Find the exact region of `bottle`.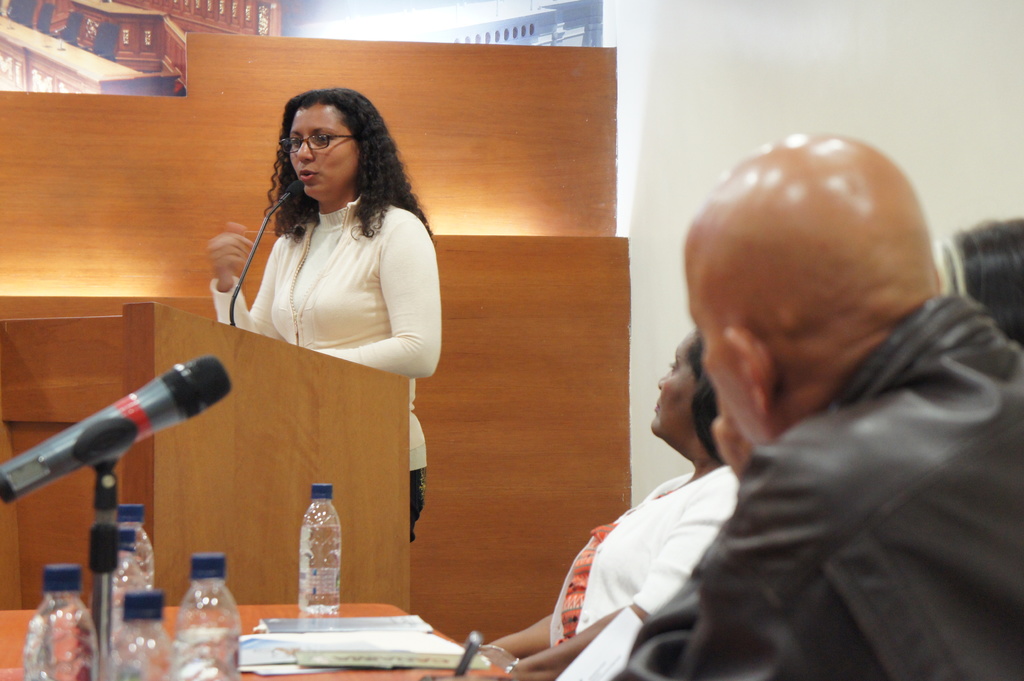
Exact region: detection(16, 566, 99, 680).
